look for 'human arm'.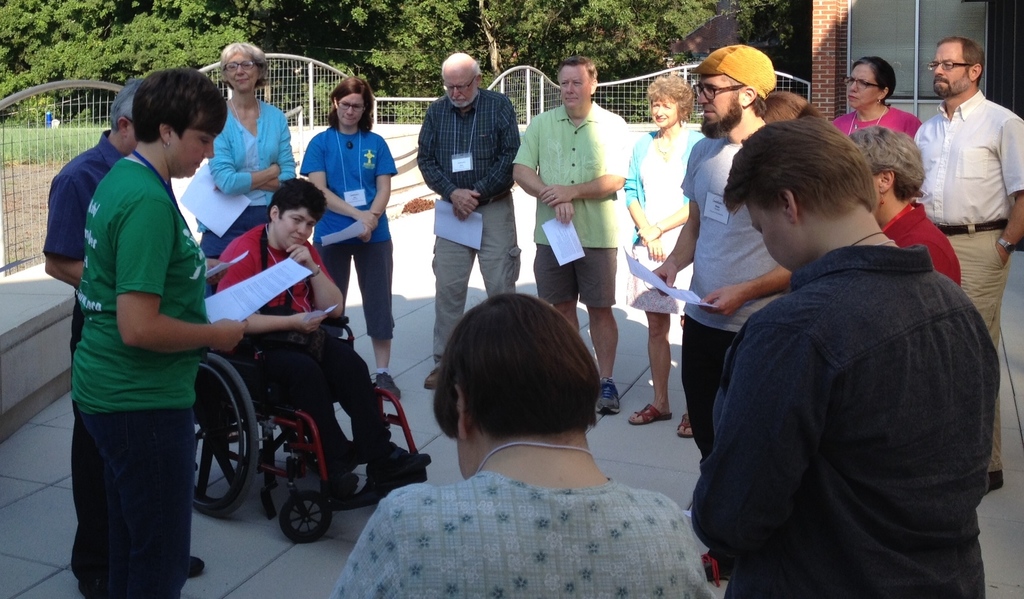
Found: BBox(992, 116, 1023, 268).
